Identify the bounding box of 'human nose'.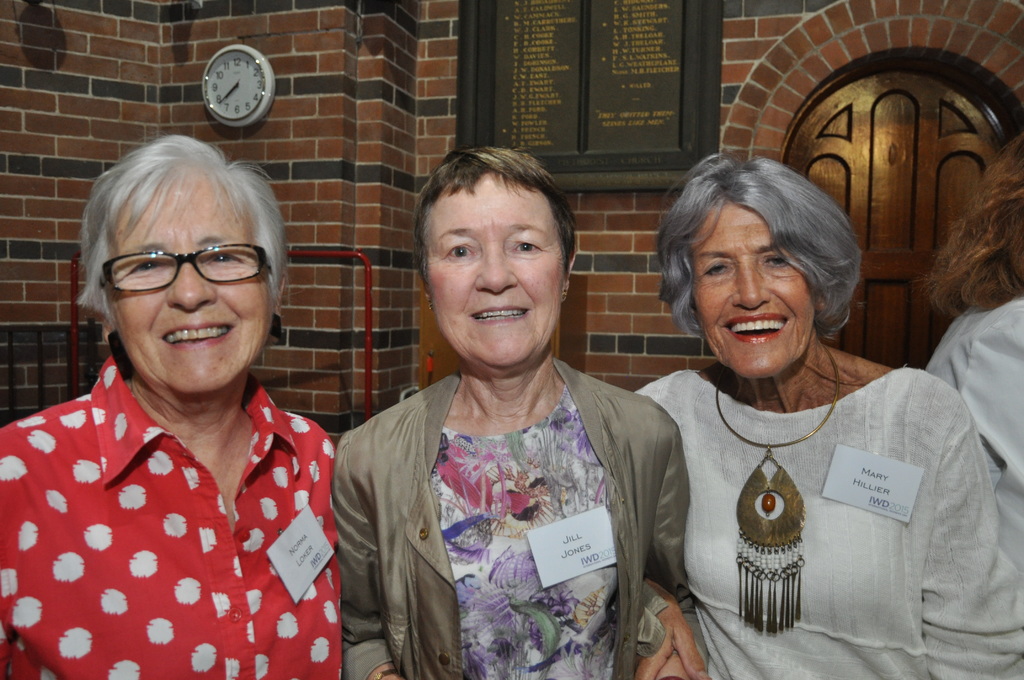
[474,239,516,291].
